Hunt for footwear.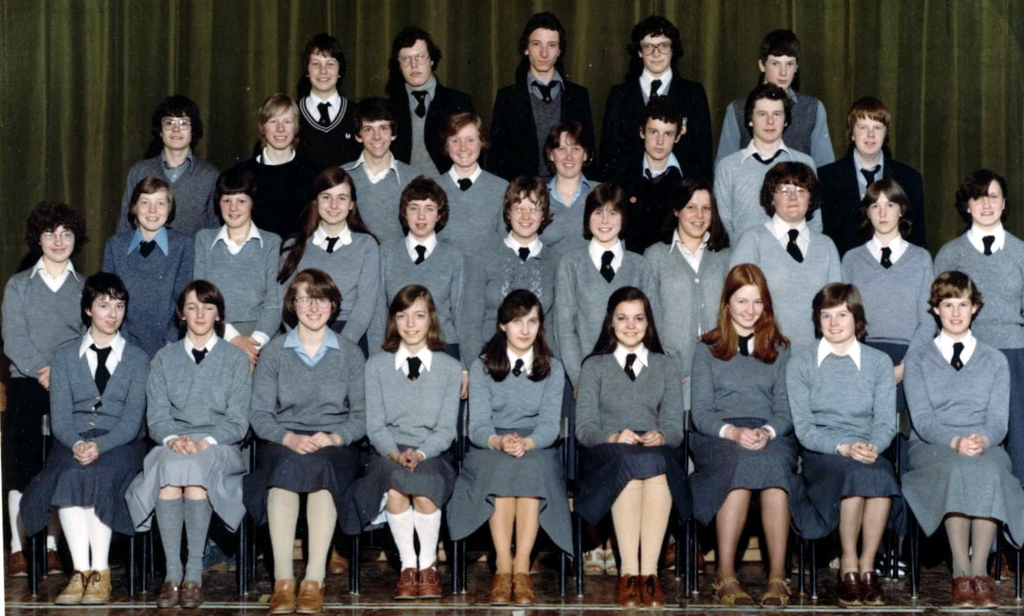
Hunted down at (515, 574, 534, 607).
